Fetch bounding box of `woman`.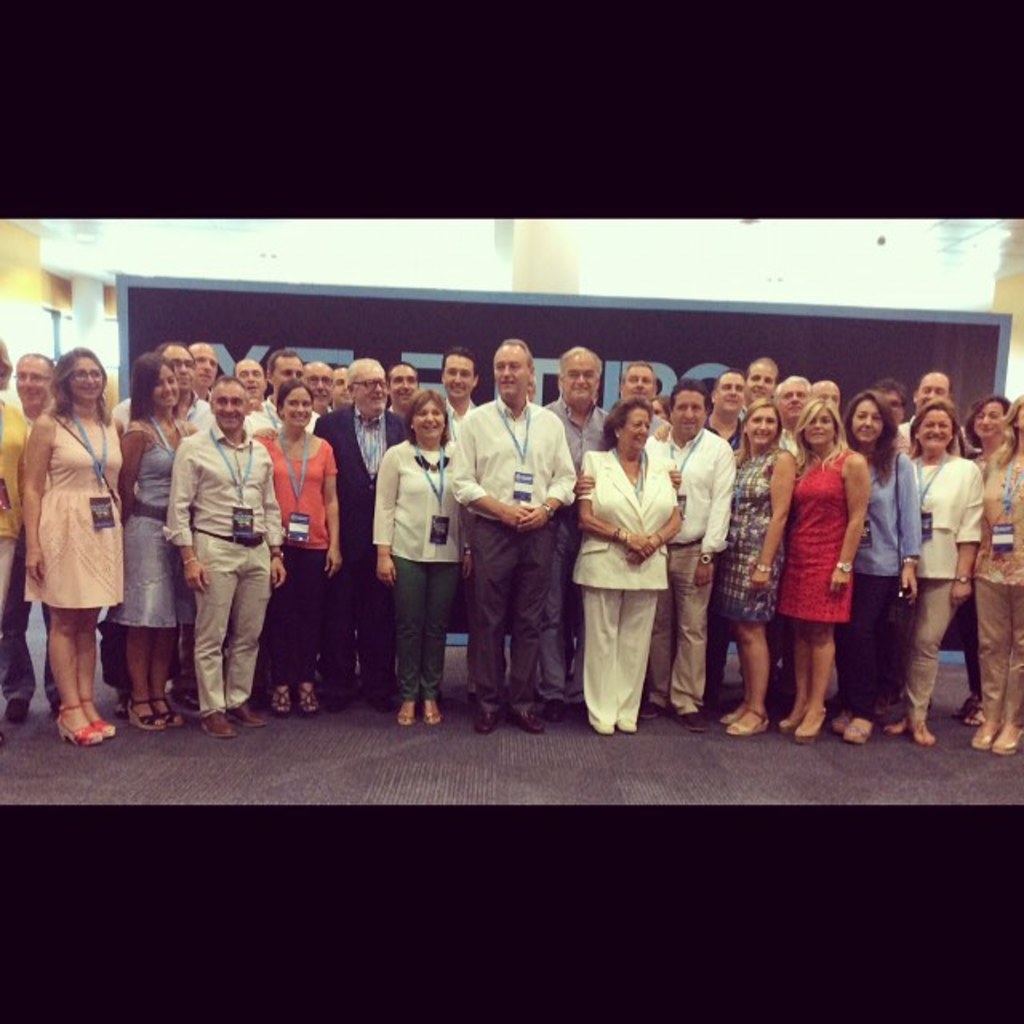
Bbox: 771:395:872:738.
